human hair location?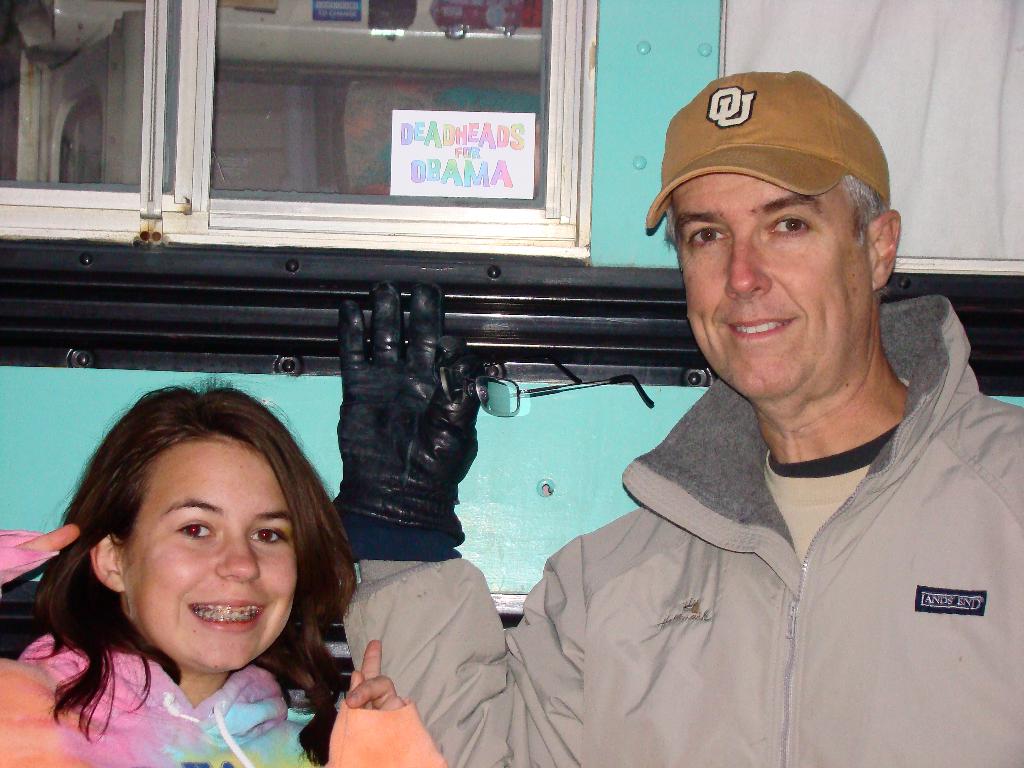
bbox=[845, 179, 883, 245]
